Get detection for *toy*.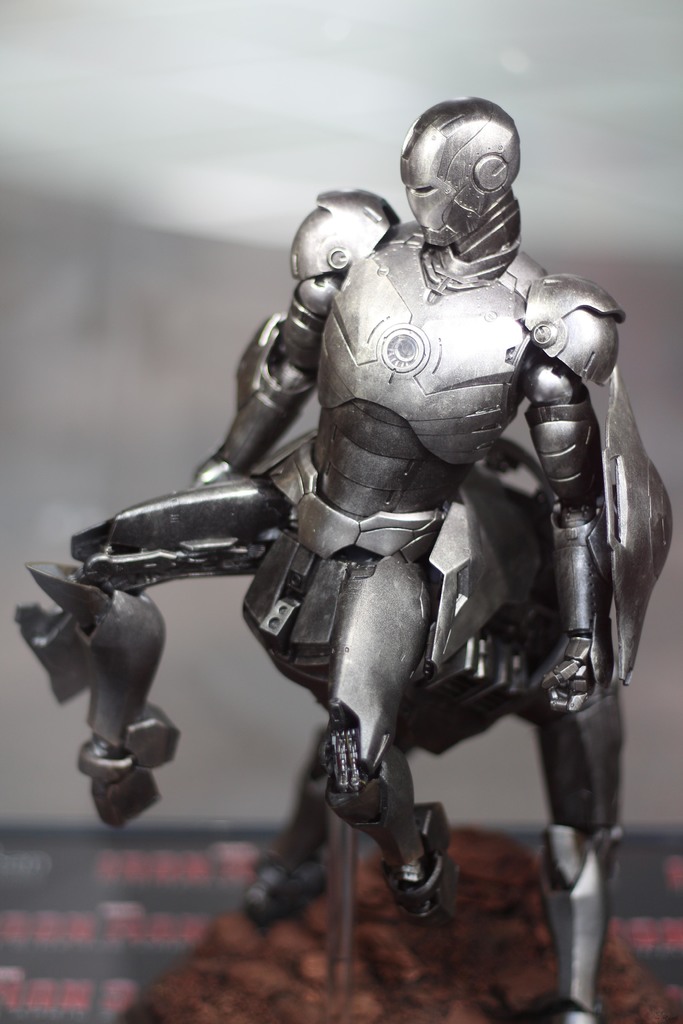
Detection: left=52, top=145, right=682, bottom=956.
